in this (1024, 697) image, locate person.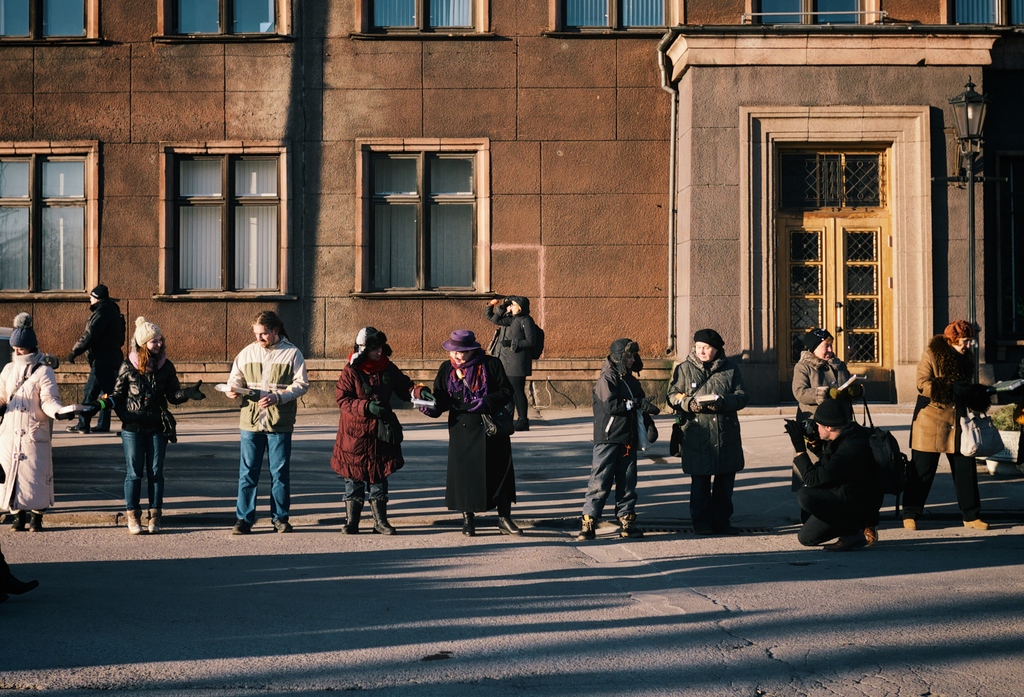
Bounding box: {"left": 418, "top": 328, "right": 517, "bottom": 529}.
